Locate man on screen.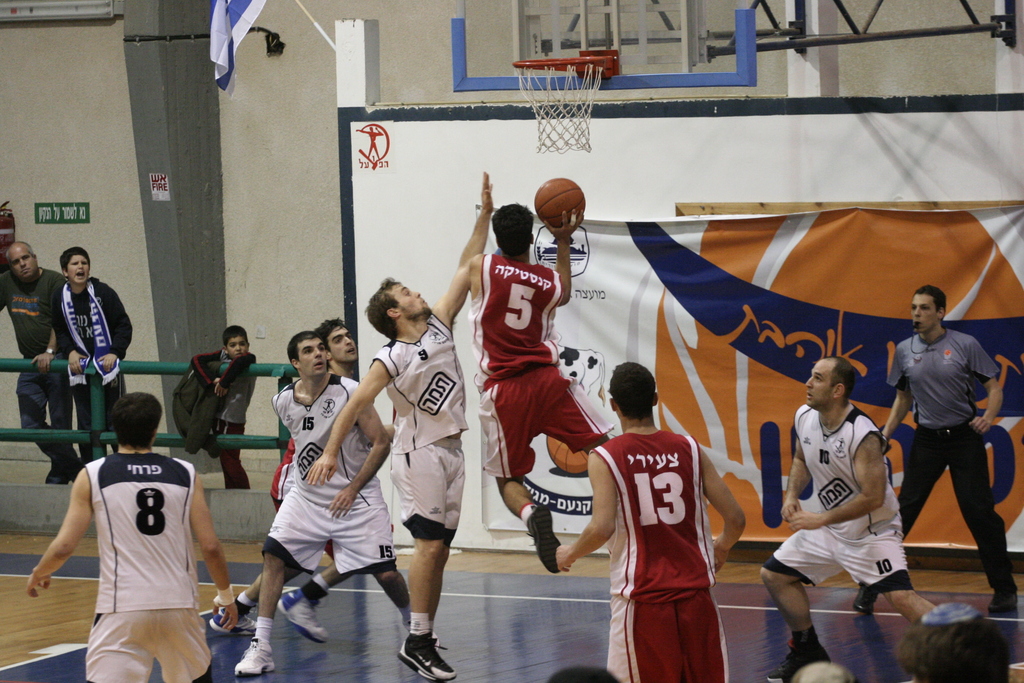
On screen at (210, 318, 383, 642).
